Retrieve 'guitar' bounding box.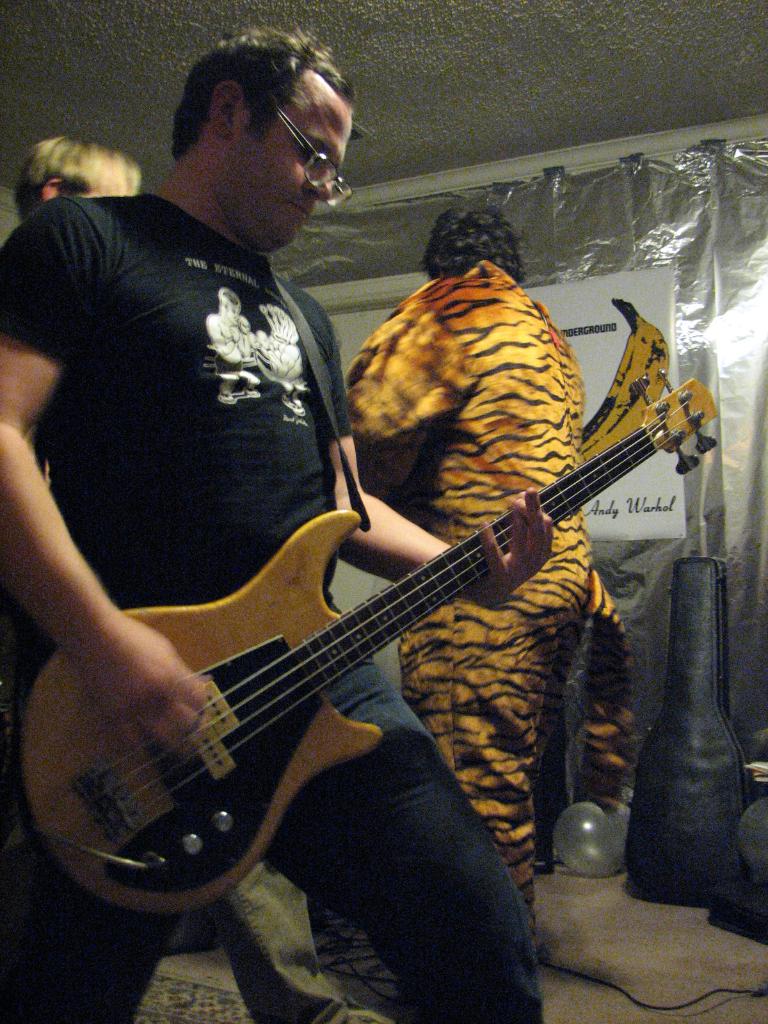
Bounding box: box=[35, 323, 735, 927].
